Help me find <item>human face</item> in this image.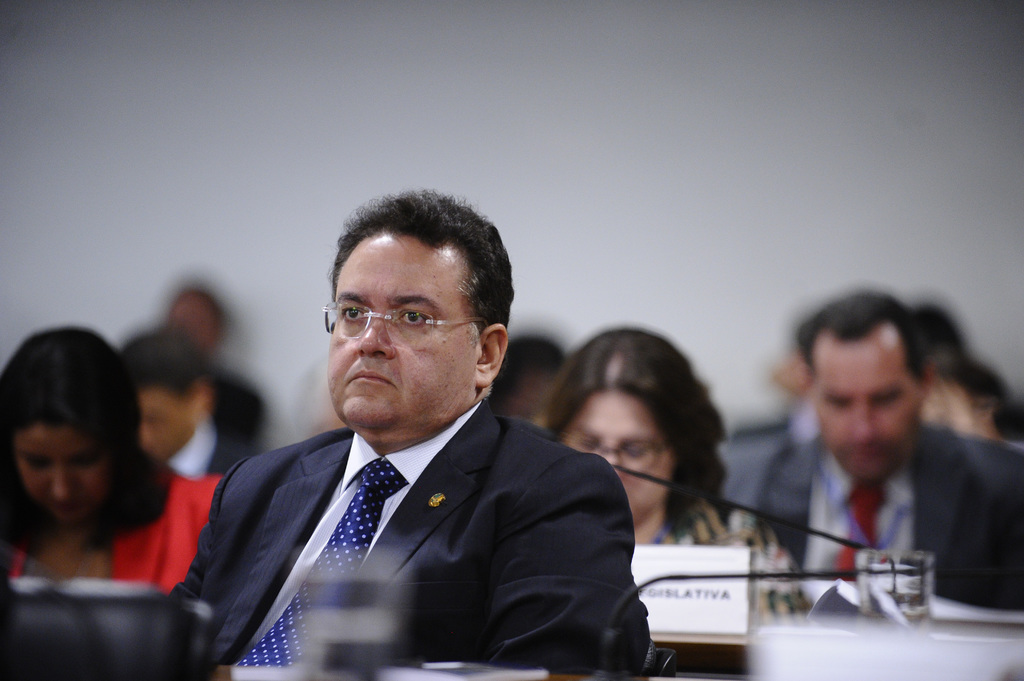
Found it: pyautogui.locateOnScreen(13, 424, 111, 519).
